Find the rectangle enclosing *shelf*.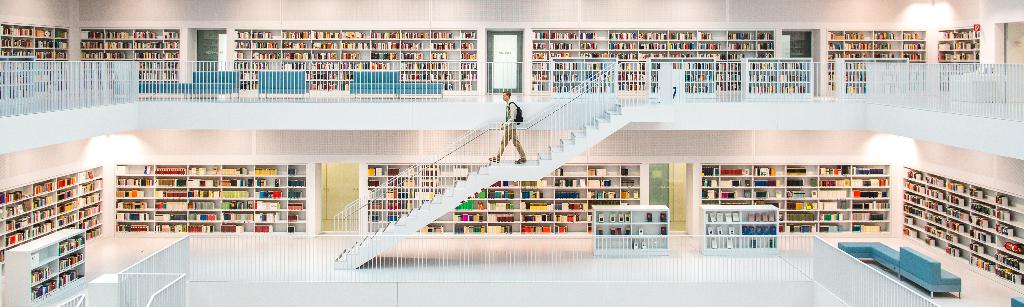
locate(83, 196, 95, 206).
